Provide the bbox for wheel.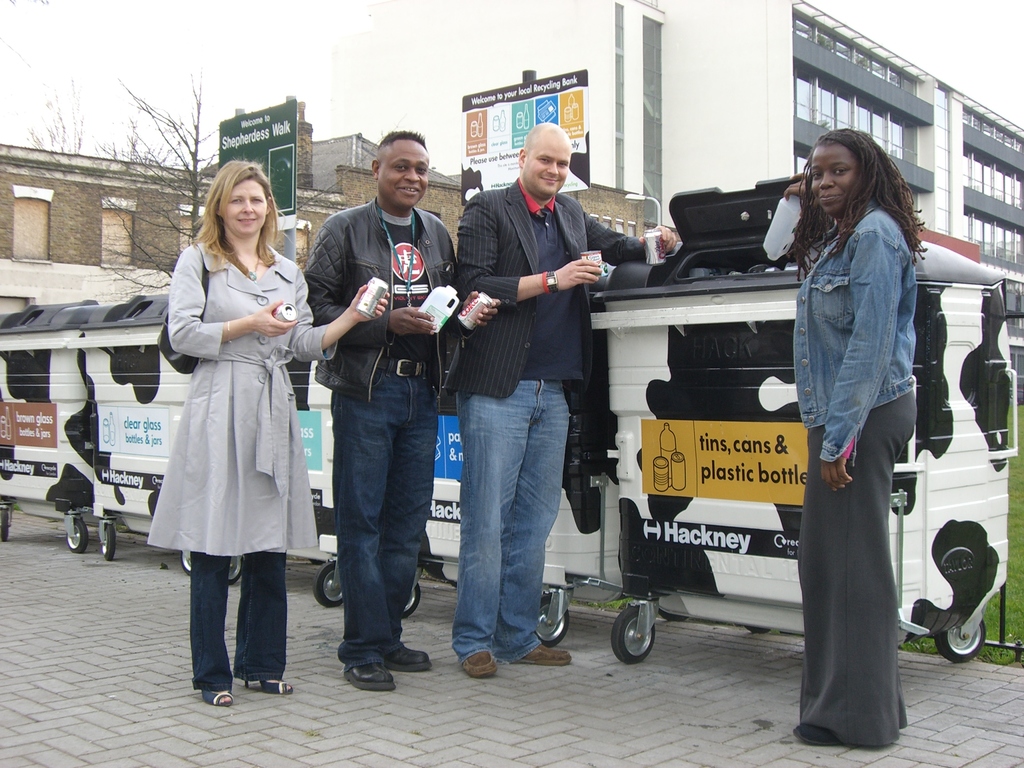
box(0, 509, 12, 543).
